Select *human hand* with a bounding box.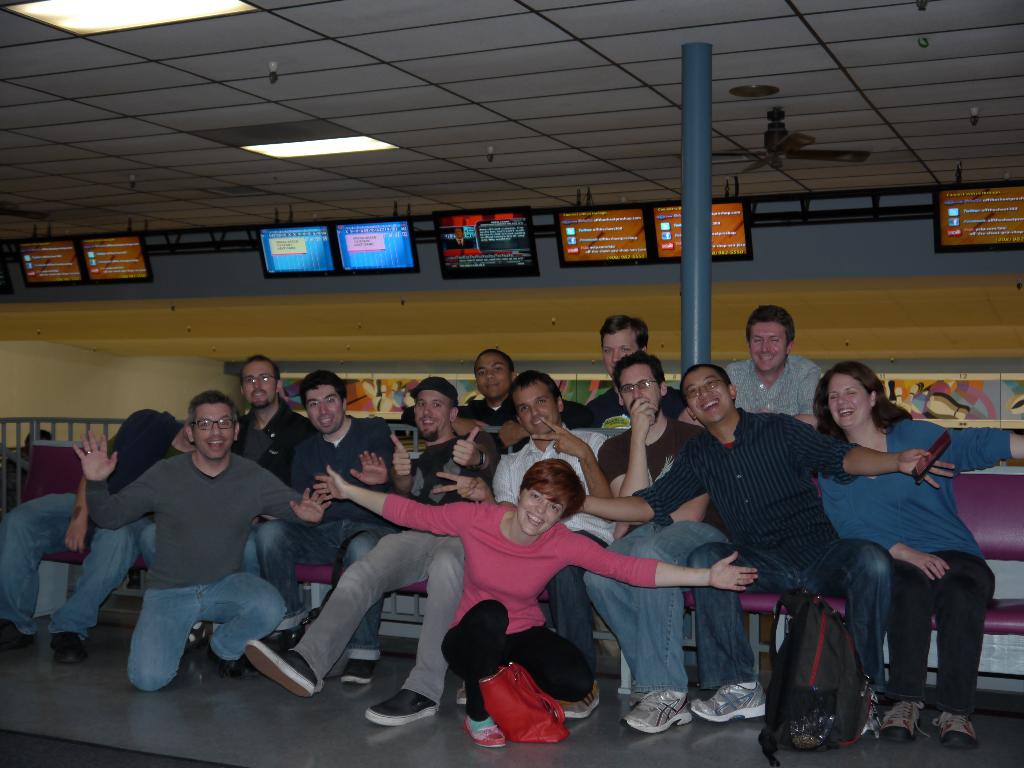
454/419/492/438.
